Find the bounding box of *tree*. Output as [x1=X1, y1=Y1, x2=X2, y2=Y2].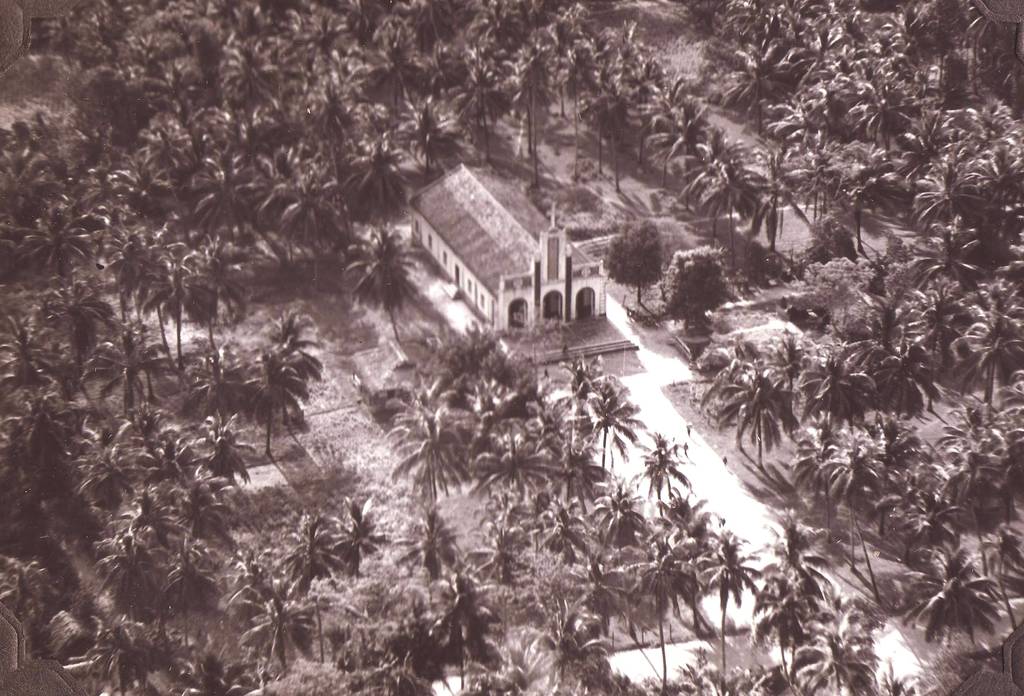
[x1=532, y1=607, x2=603, y2=695].
